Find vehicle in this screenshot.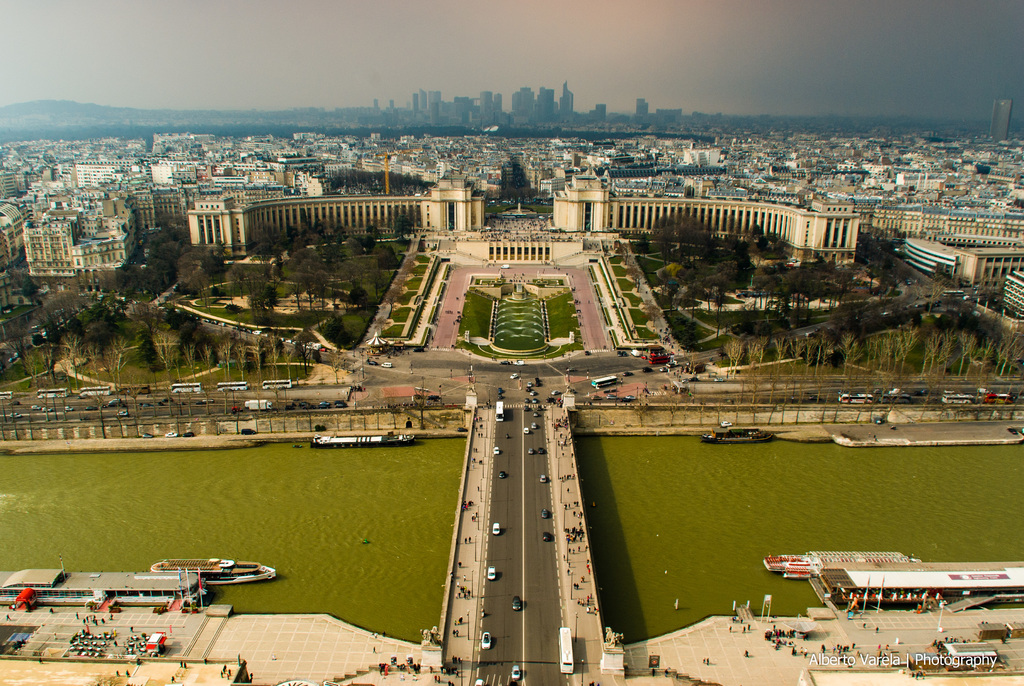
The bounding box for vehicle is (170, 382, 203, 399).
